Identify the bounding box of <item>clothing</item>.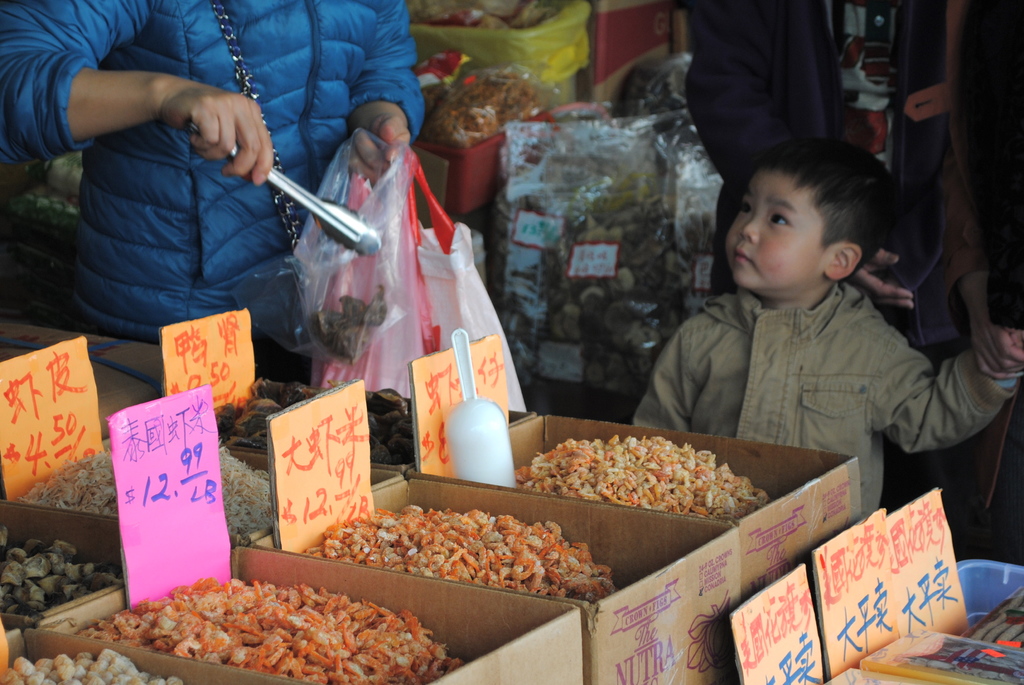
<bbox>685, 0, 964, 490</bbox>.
